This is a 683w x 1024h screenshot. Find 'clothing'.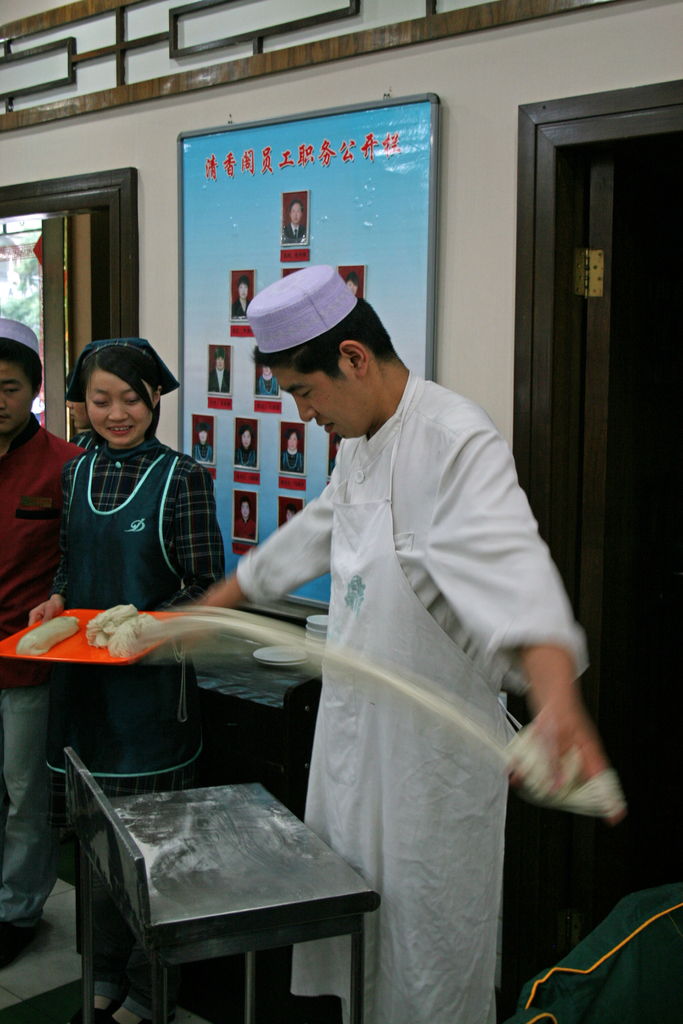
Bounding box: bbox=(500, 882, 682, 1023).
